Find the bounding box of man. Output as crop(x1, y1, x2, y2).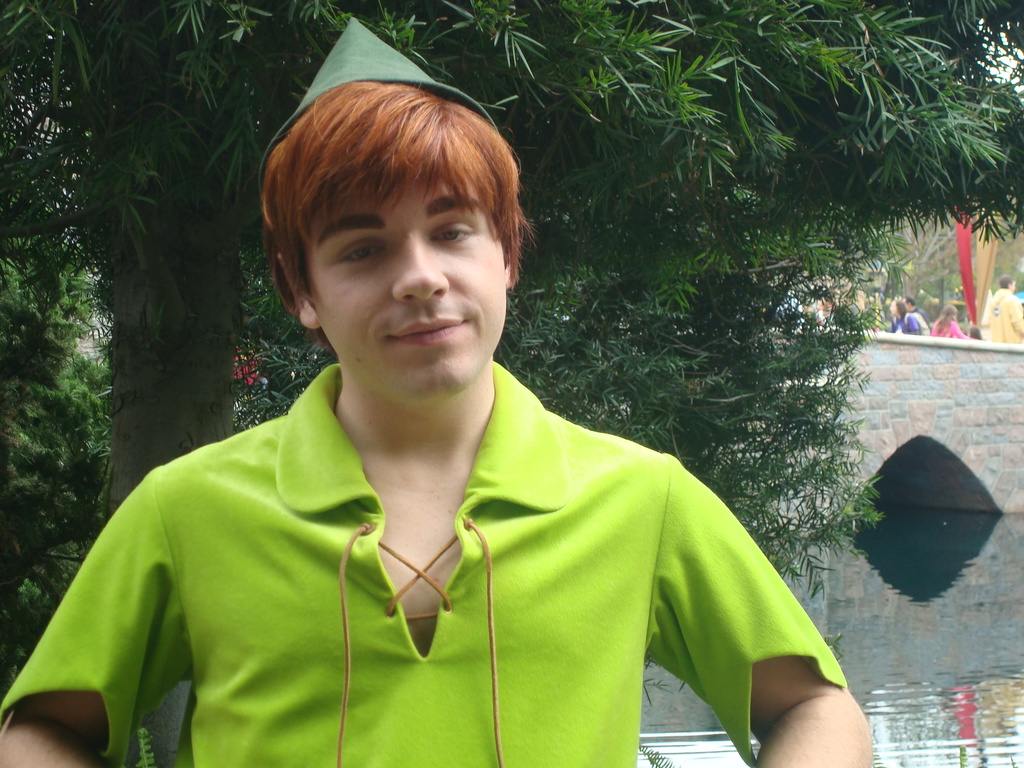
crop(902, 294, 923, 315).
